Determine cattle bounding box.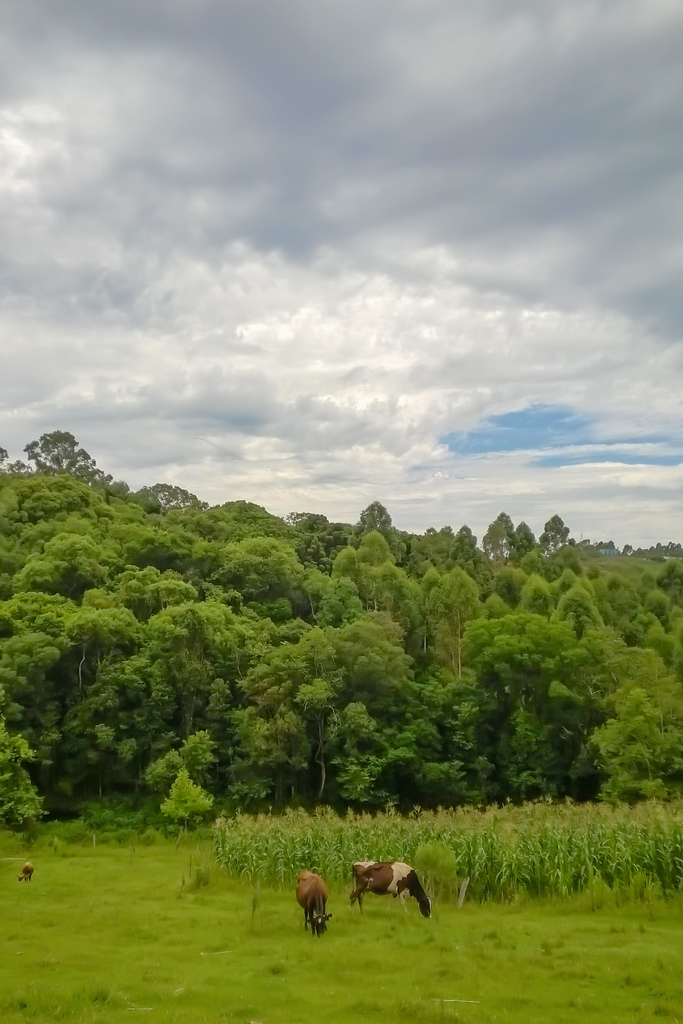
Determined: l=295, t=865, r=341, b=935.
